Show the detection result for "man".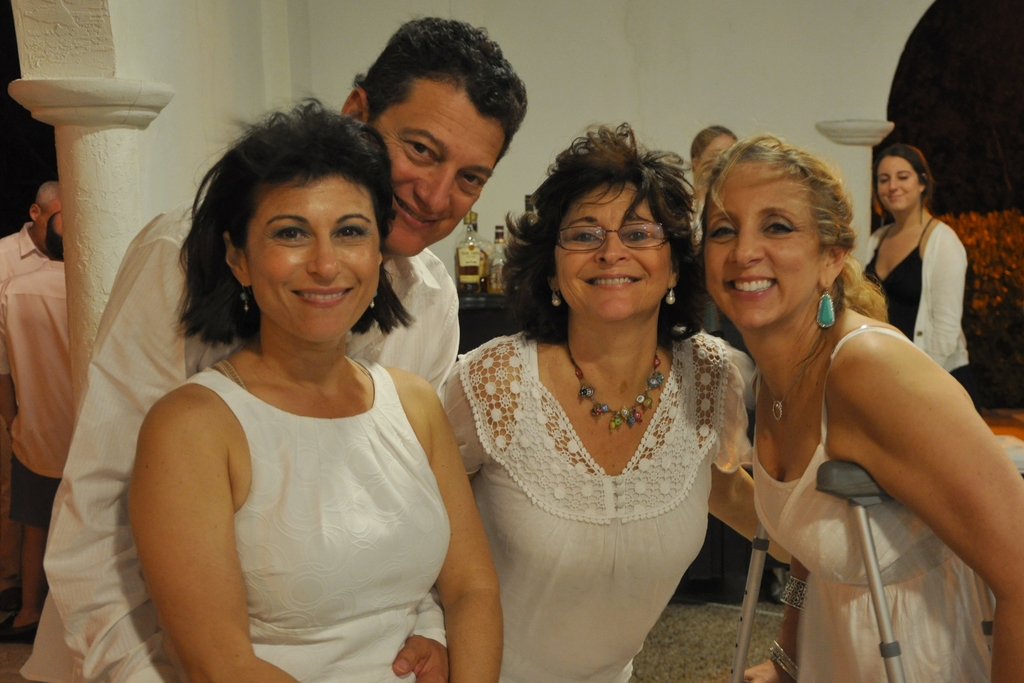
{"x1": 0, "y1": 210, "x2": 65, "y2": 634}.
